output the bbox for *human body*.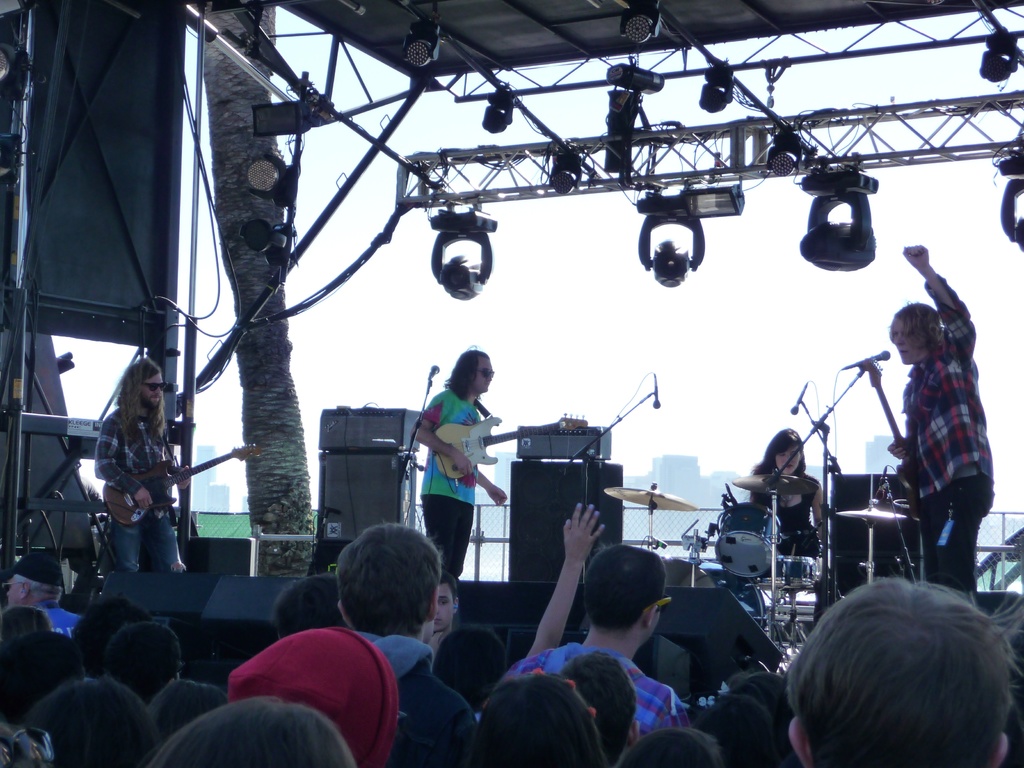
bbox=[113, 614, 182, 694].
